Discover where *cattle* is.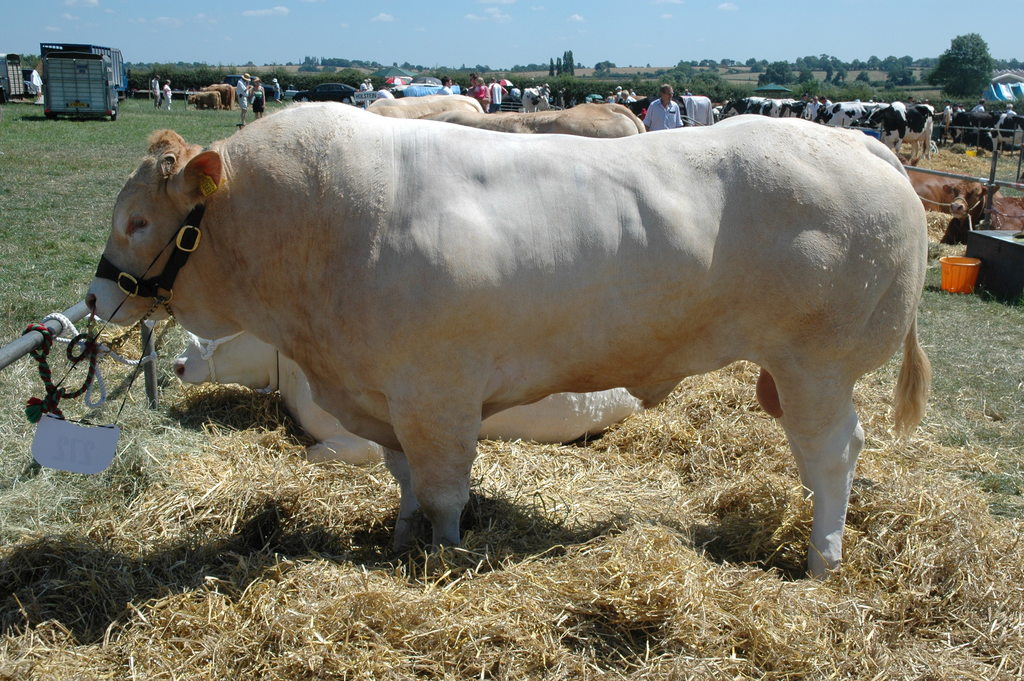
Discovered at detection(209, 84, 235, 110).
